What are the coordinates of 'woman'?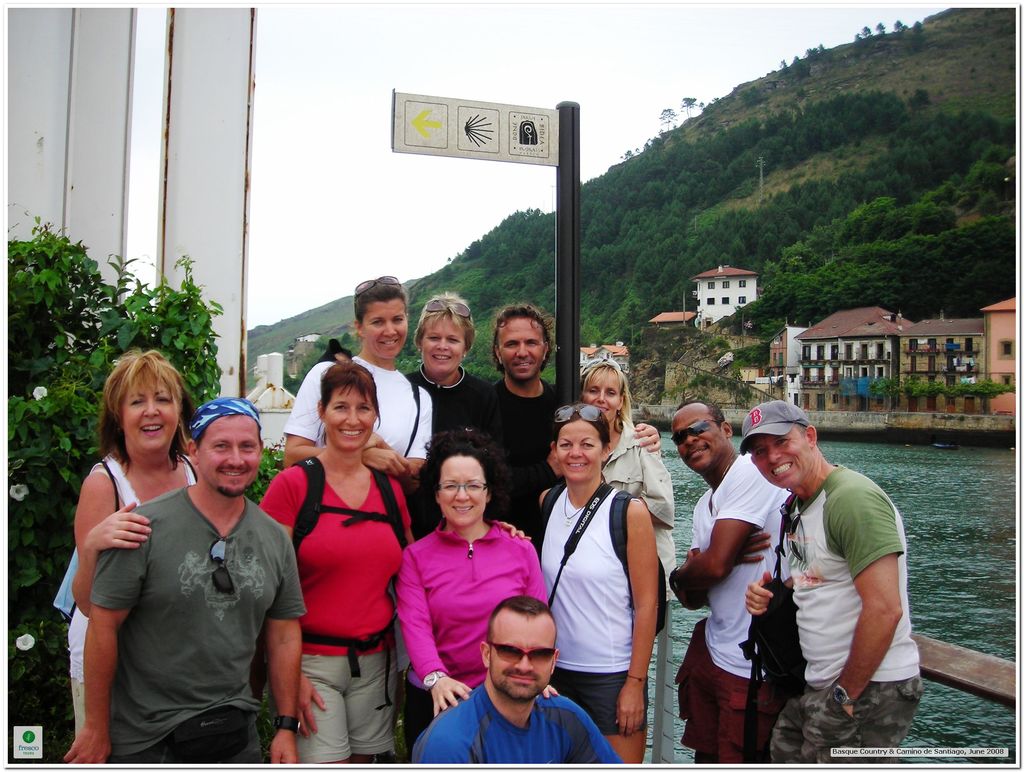
252:346:410:768.
